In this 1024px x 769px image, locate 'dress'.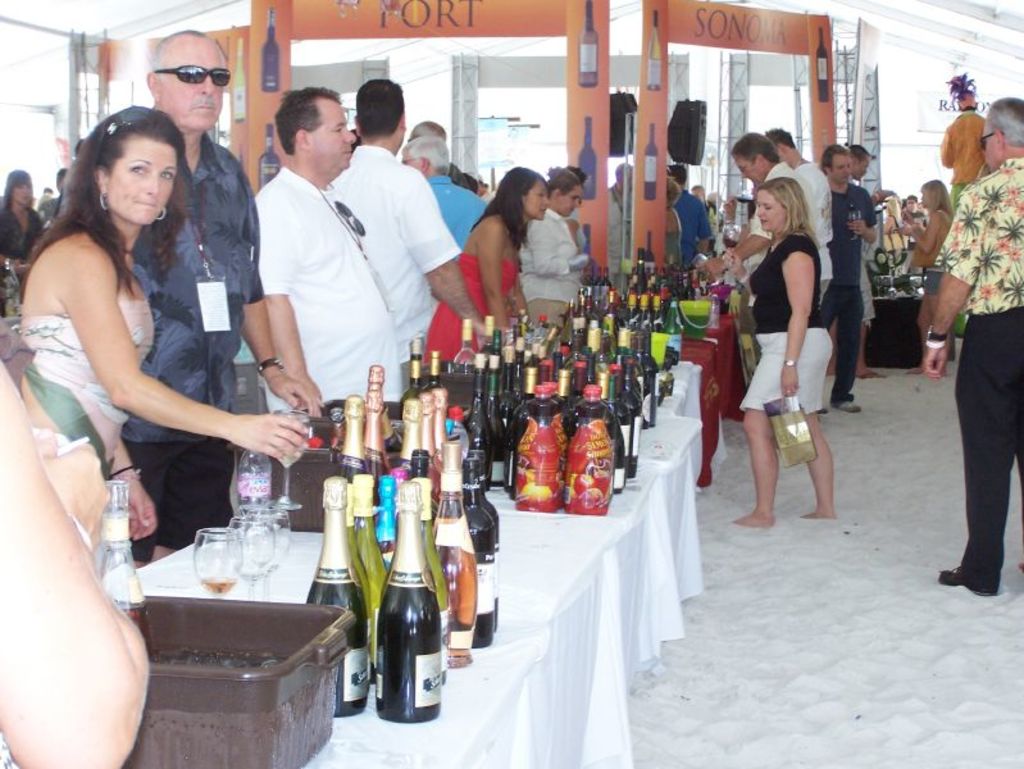
Bounding box: [423,256,519,364].
